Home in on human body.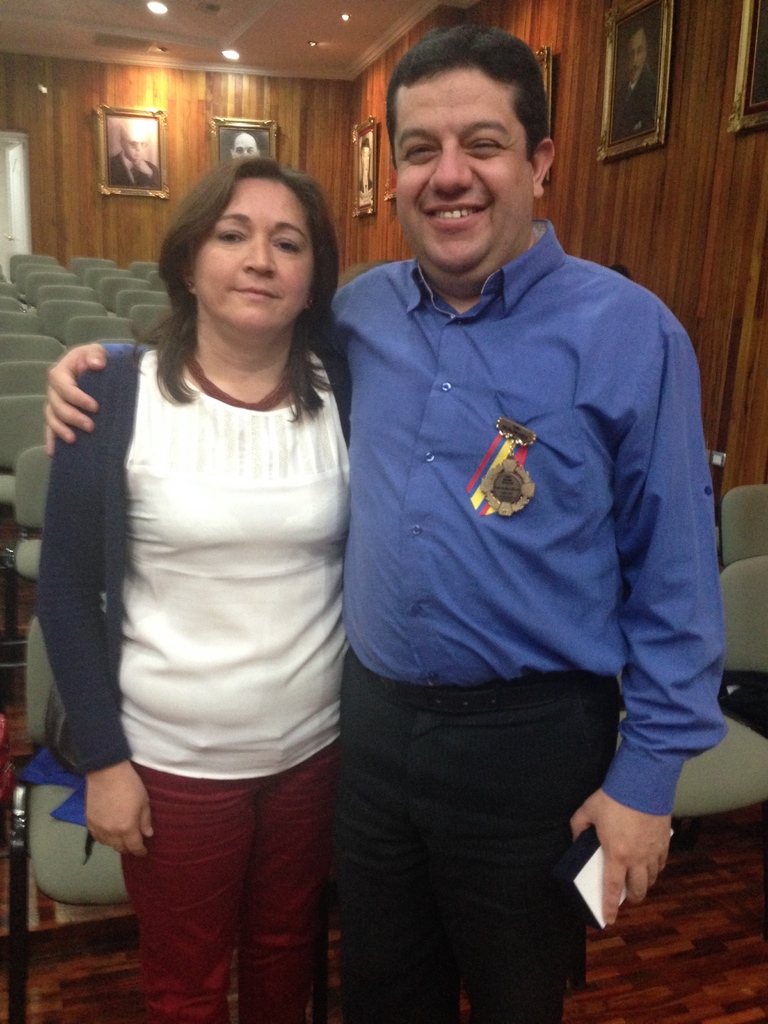
Homed in at select_region(47, 15, 723, 1023).
